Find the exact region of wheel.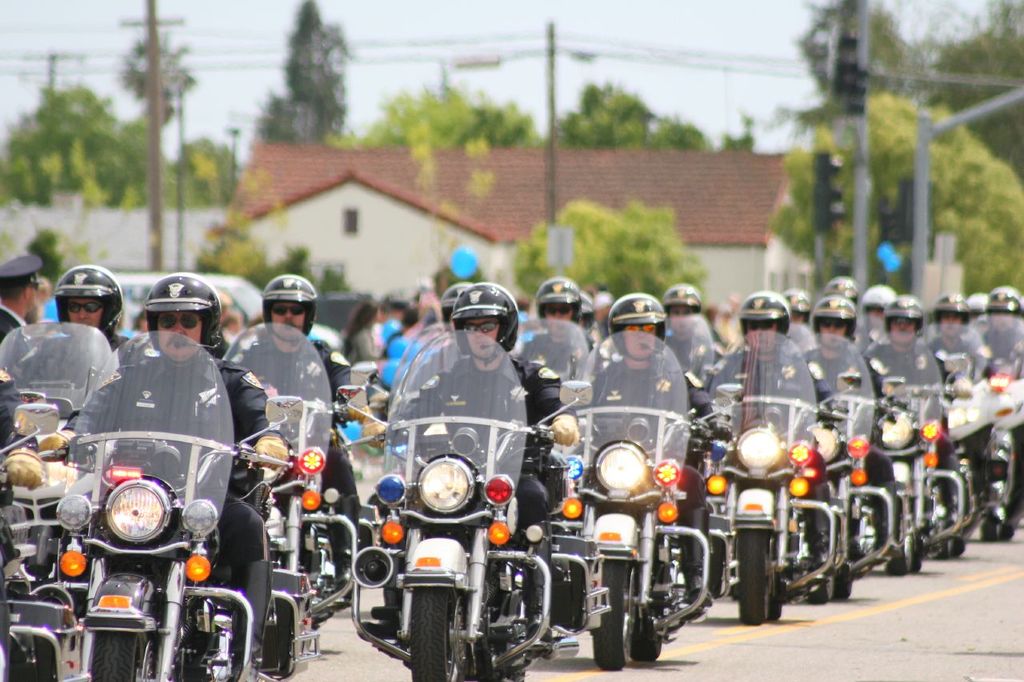
Exact region: {"x1": 734, "y1": 530, "x2": 773, "y2": 619}.
